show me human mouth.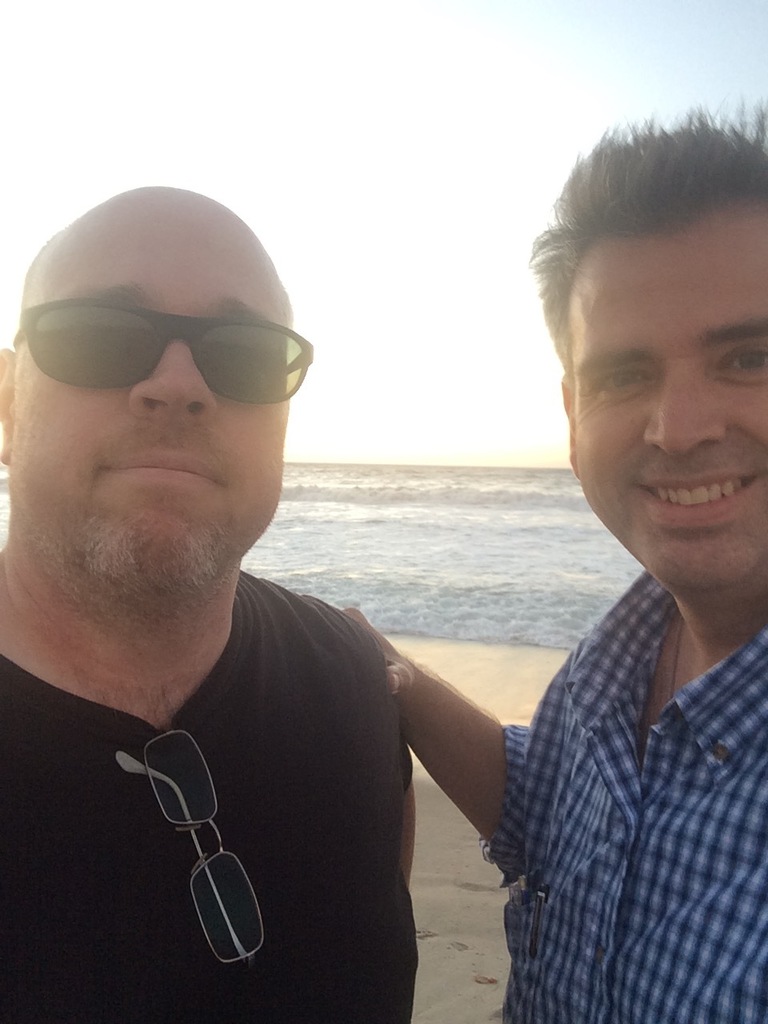
human mouth is here: 99:449:233:491.
